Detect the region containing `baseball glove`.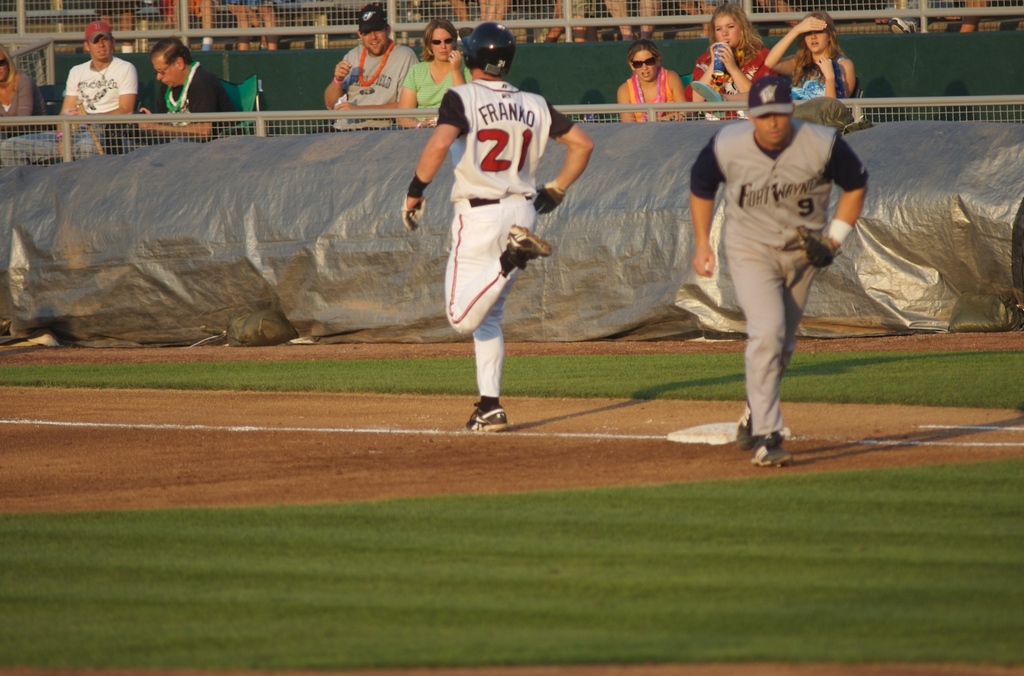
[399, 188, 433, 232].
